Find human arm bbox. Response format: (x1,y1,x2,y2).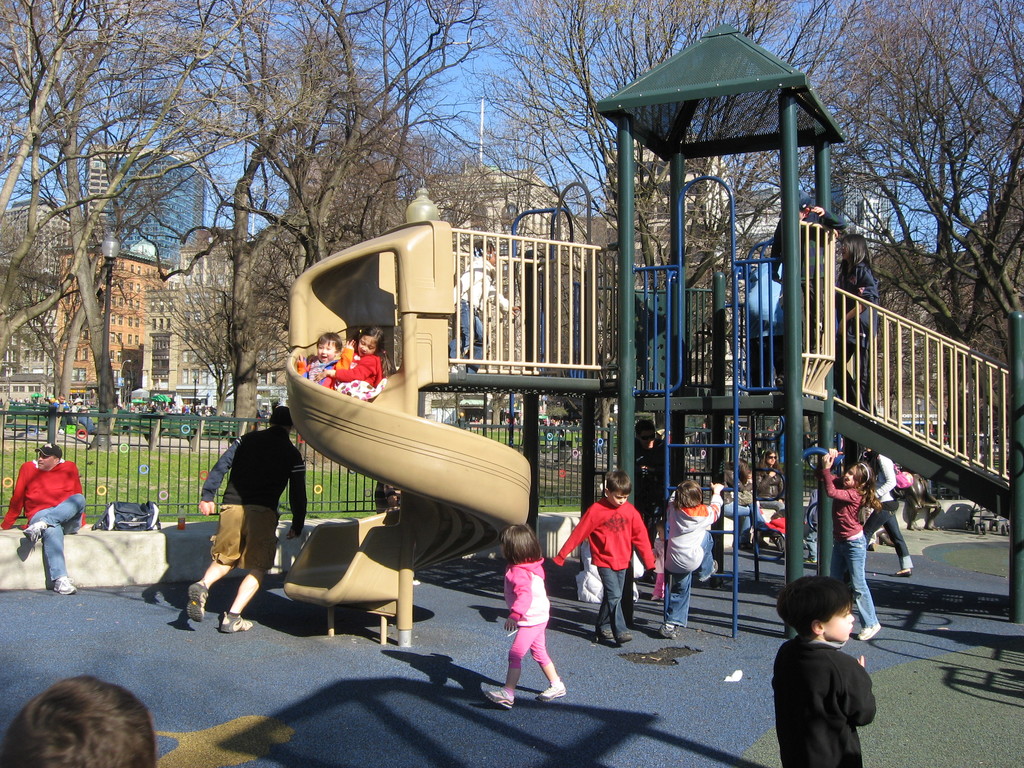
(0,456,35,526).
